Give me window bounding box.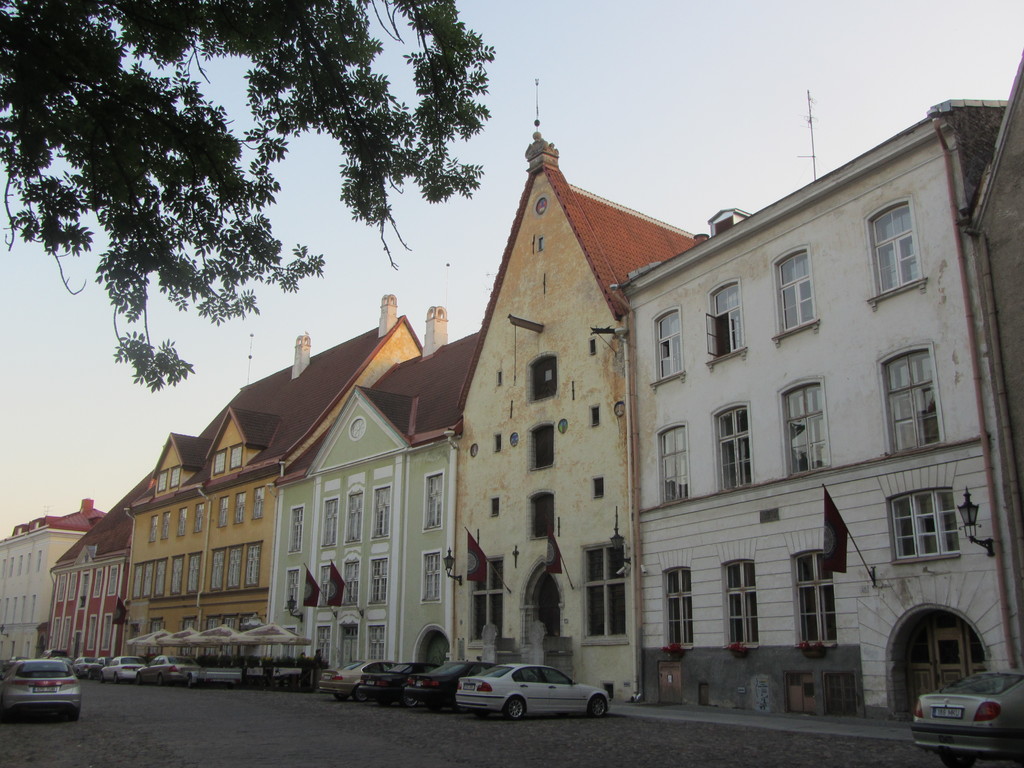
774, 378, 831, 479.
